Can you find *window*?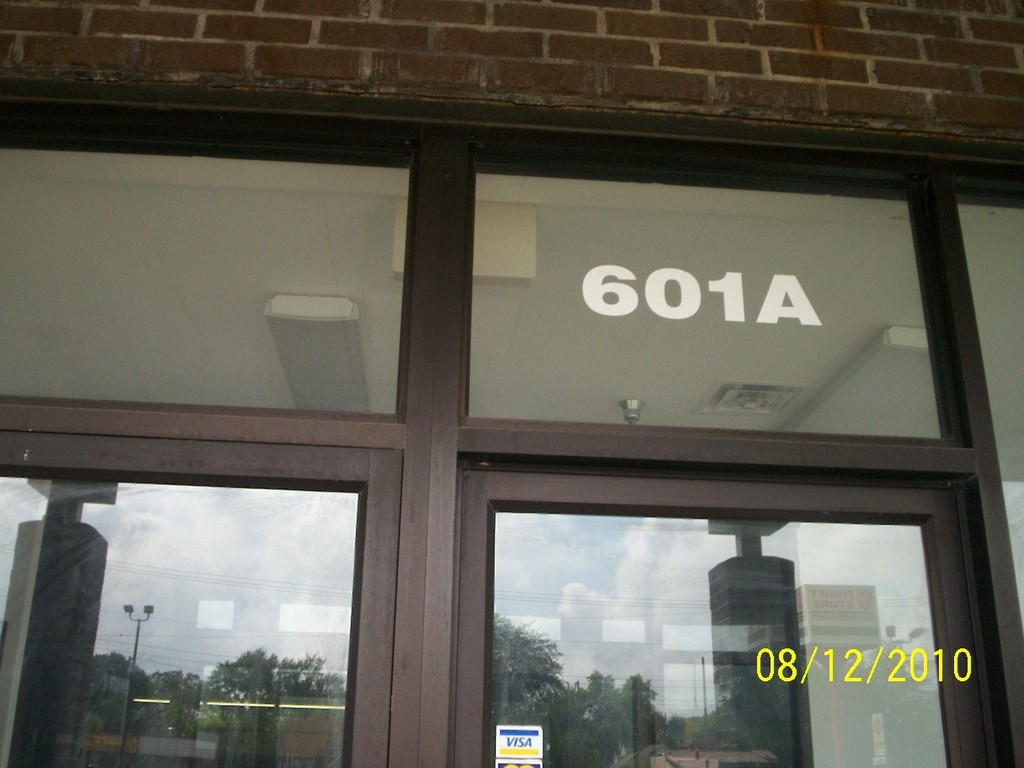
Yes, bounding box: <box>0,123,395,421</box>.
